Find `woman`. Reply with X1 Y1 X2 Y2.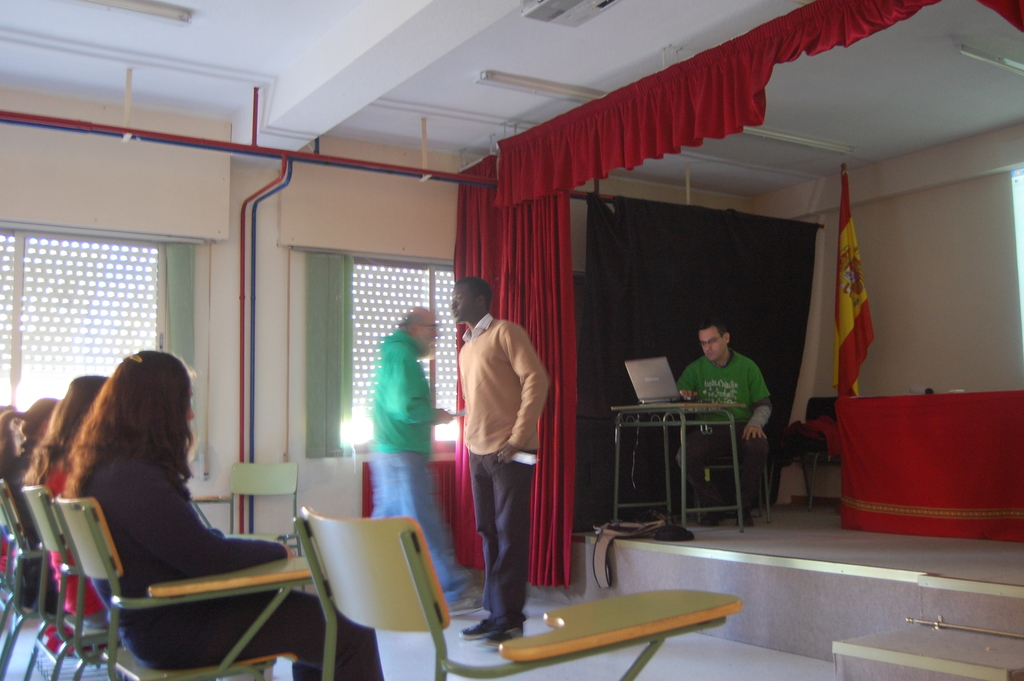
26 364 131 632.
